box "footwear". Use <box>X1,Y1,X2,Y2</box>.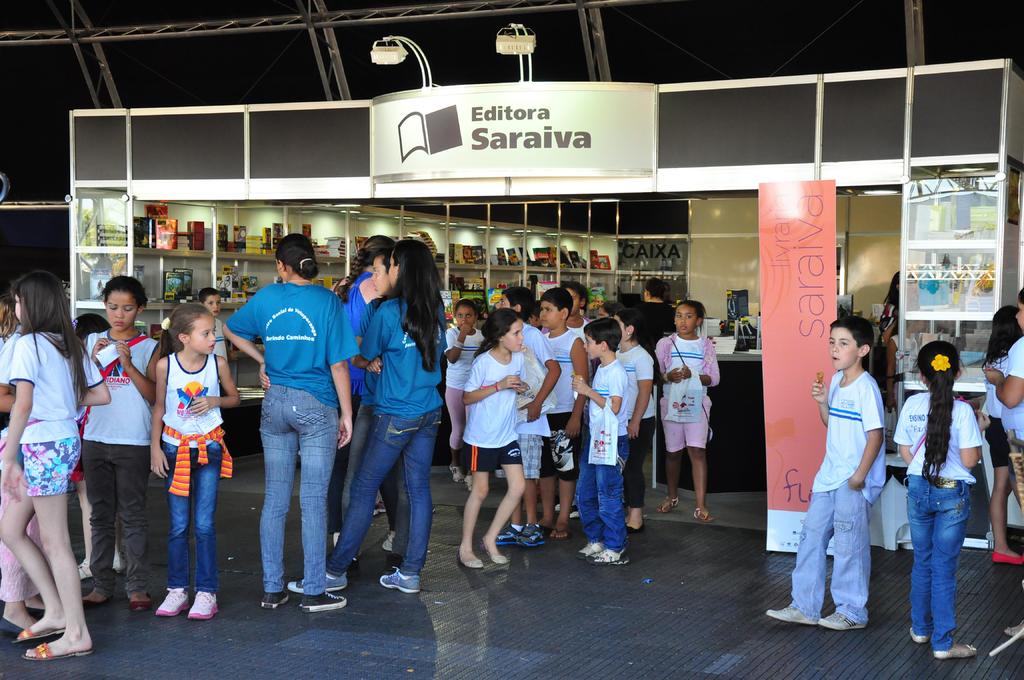
<box>83,597,116,607</box>.
